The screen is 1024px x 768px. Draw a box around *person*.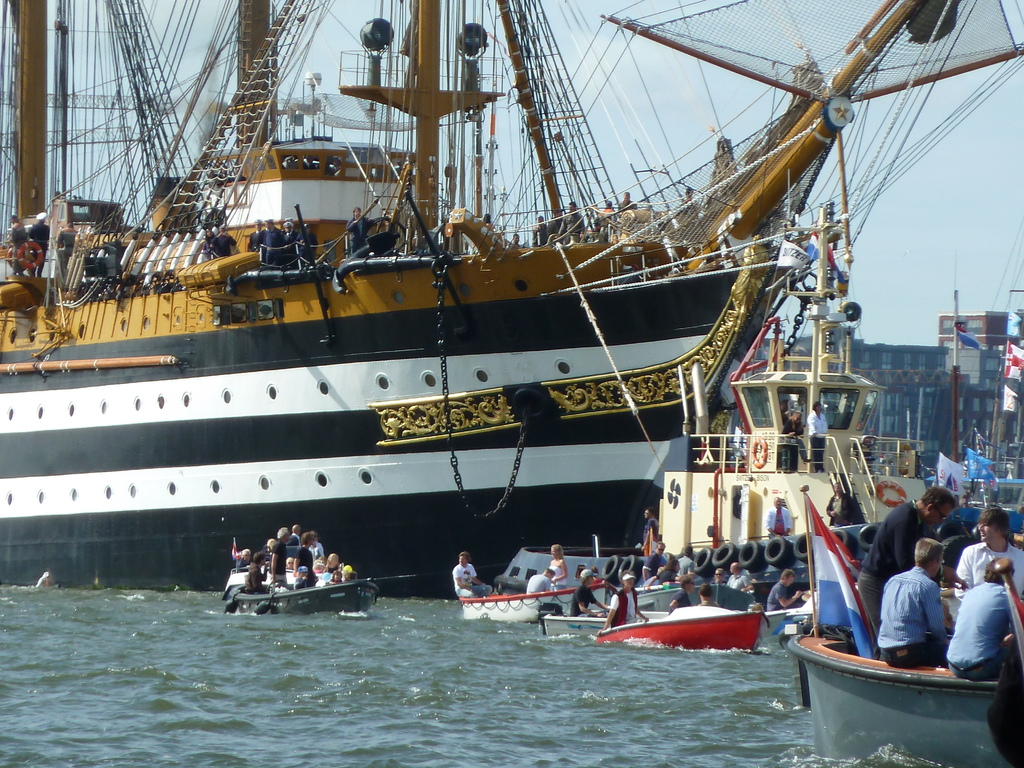
BBox(824, 480, 861, 529).
